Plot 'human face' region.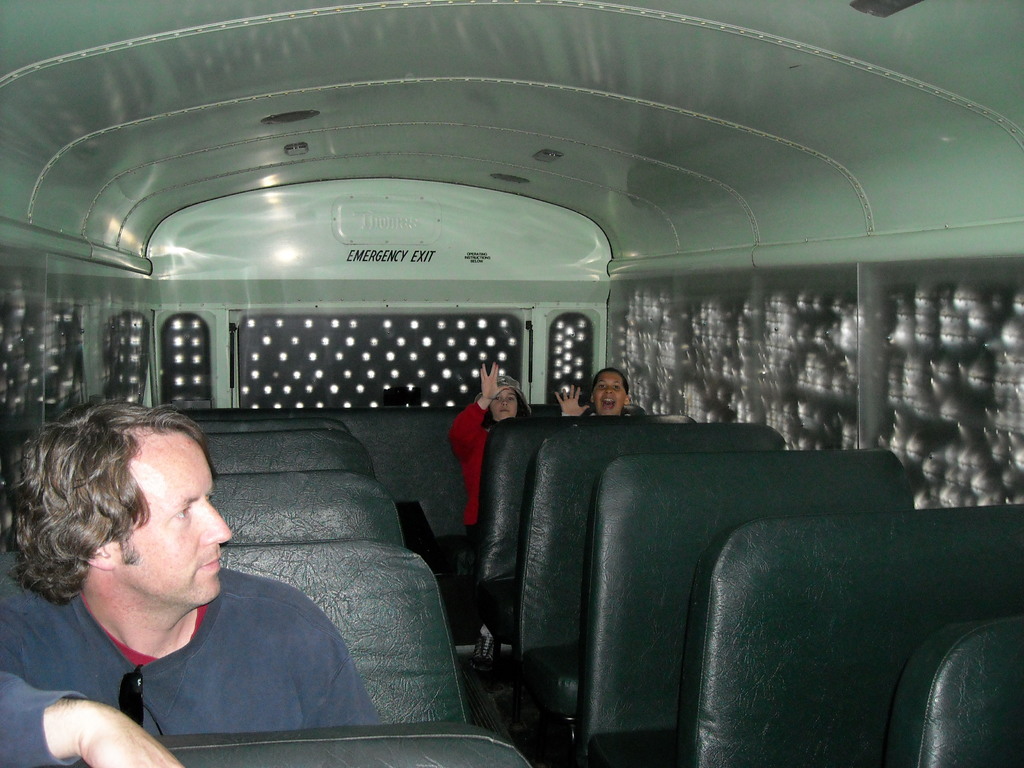
Plotted at 588 374 625 419.
